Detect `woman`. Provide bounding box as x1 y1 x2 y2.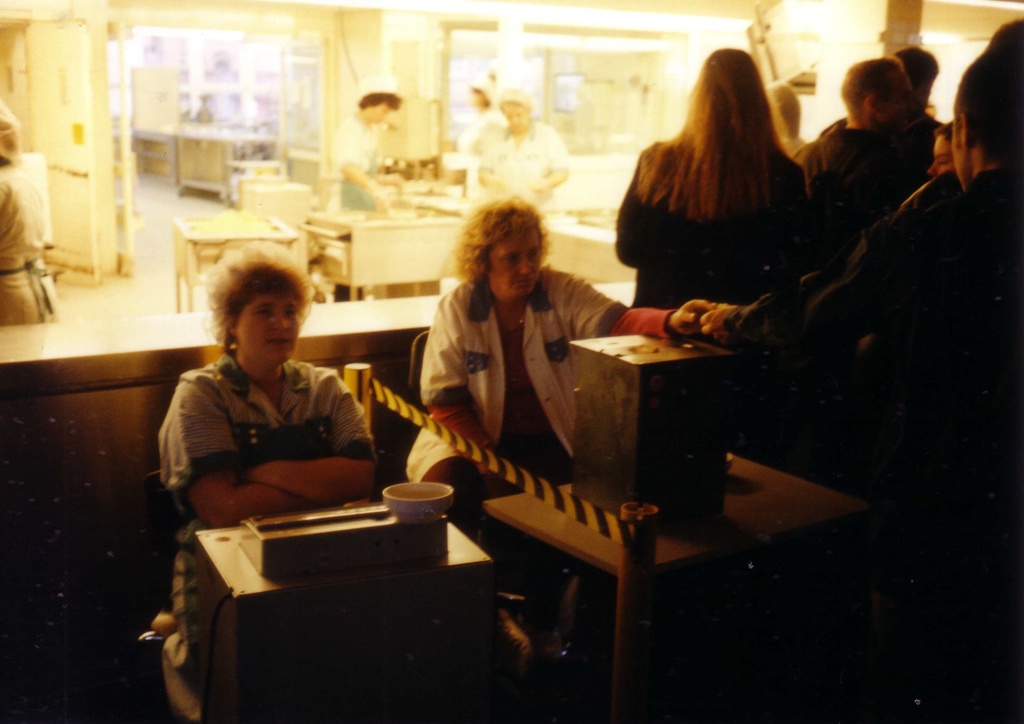
617 47 808 443.
